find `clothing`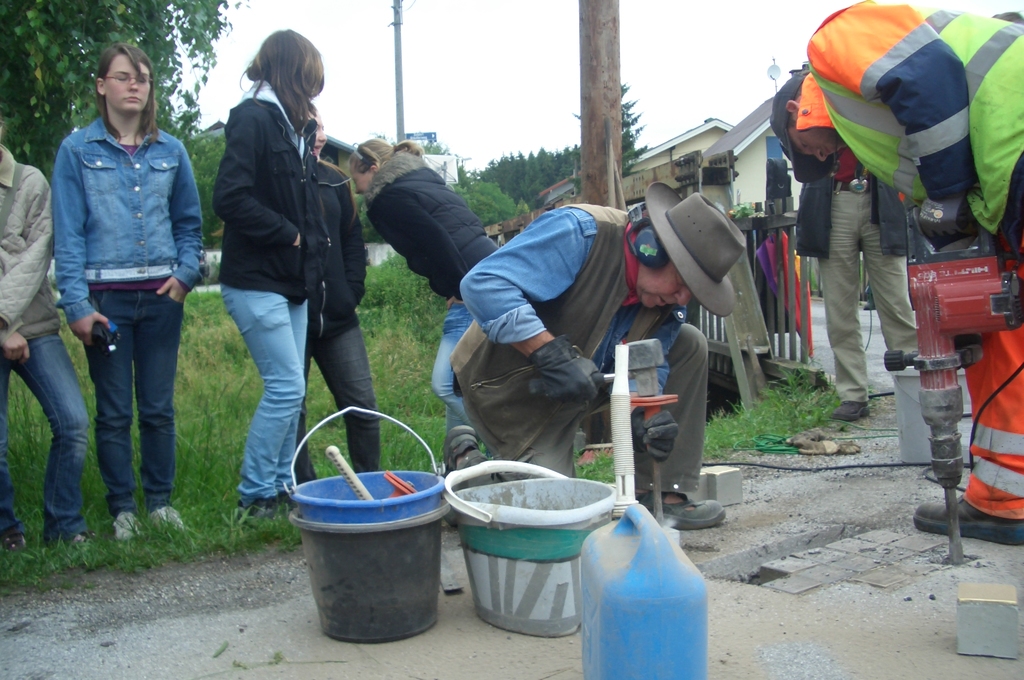
[x1=0, y1=136, x2=89, y2=534]
